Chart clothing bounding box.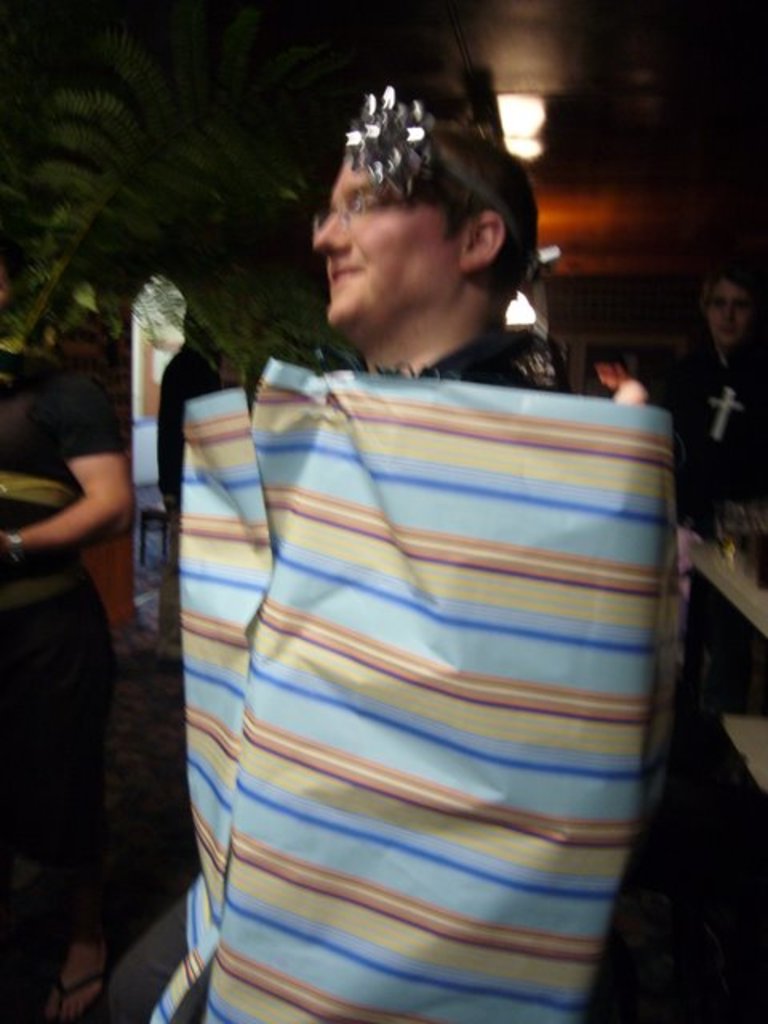
Charted: [158, 331, 227, 507].
